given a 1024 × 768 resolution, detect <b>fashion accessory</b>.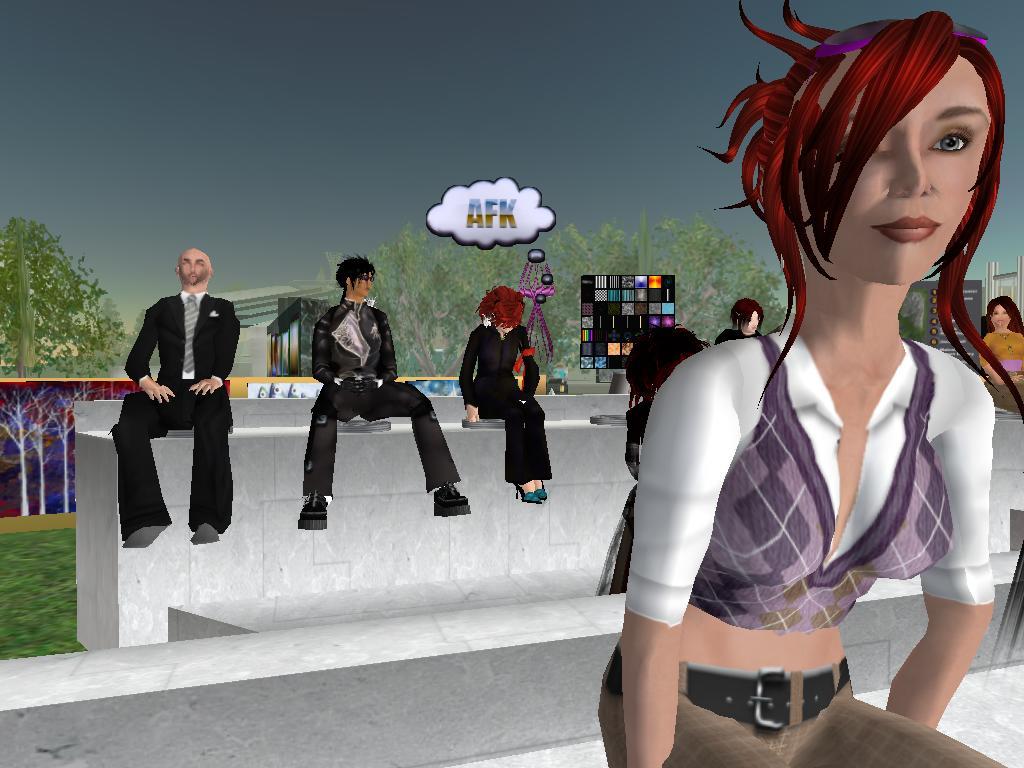
434 486 471 517.
